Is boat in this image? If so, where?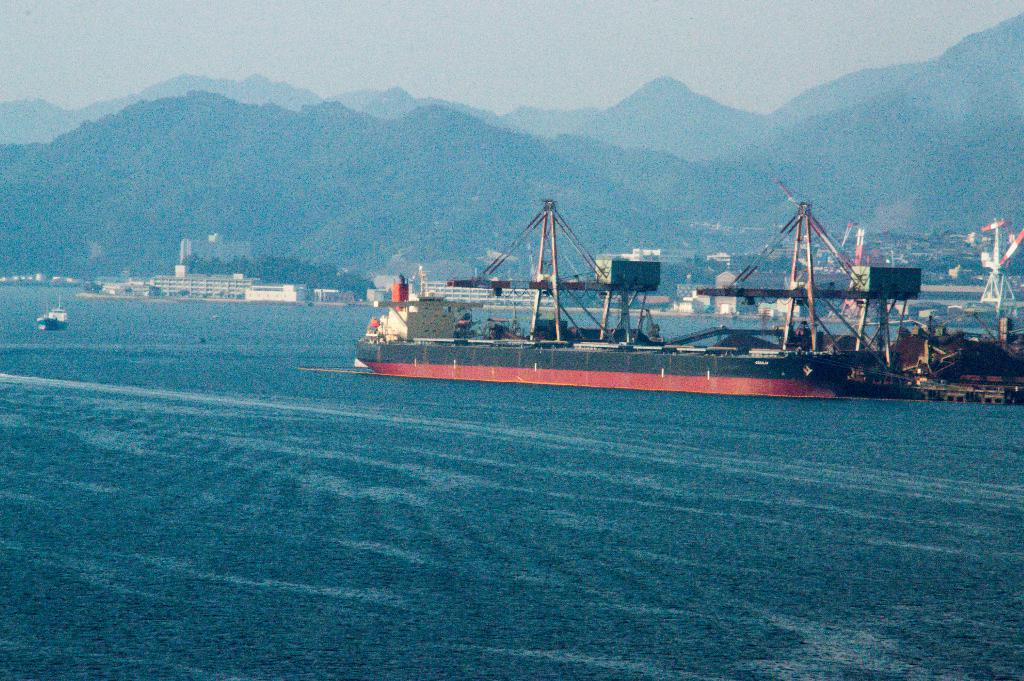
Yes, at 29:292:72:336.
